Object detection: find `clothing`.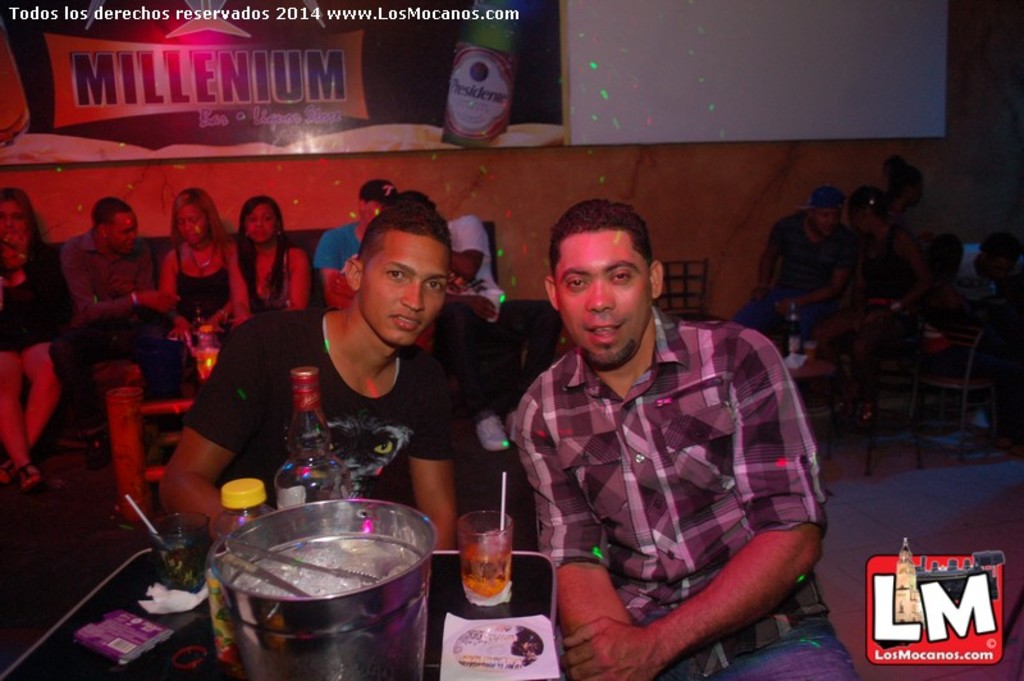
left=173, top=242, right=241, bottom=392.
